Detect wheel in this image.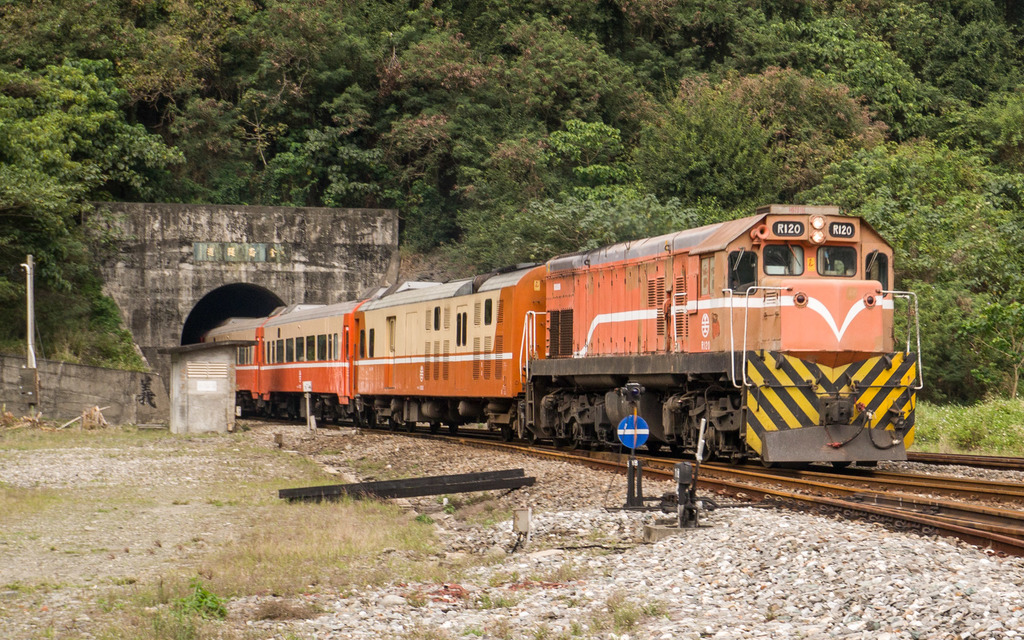
Detection: region(760, 461, 771, 469).
